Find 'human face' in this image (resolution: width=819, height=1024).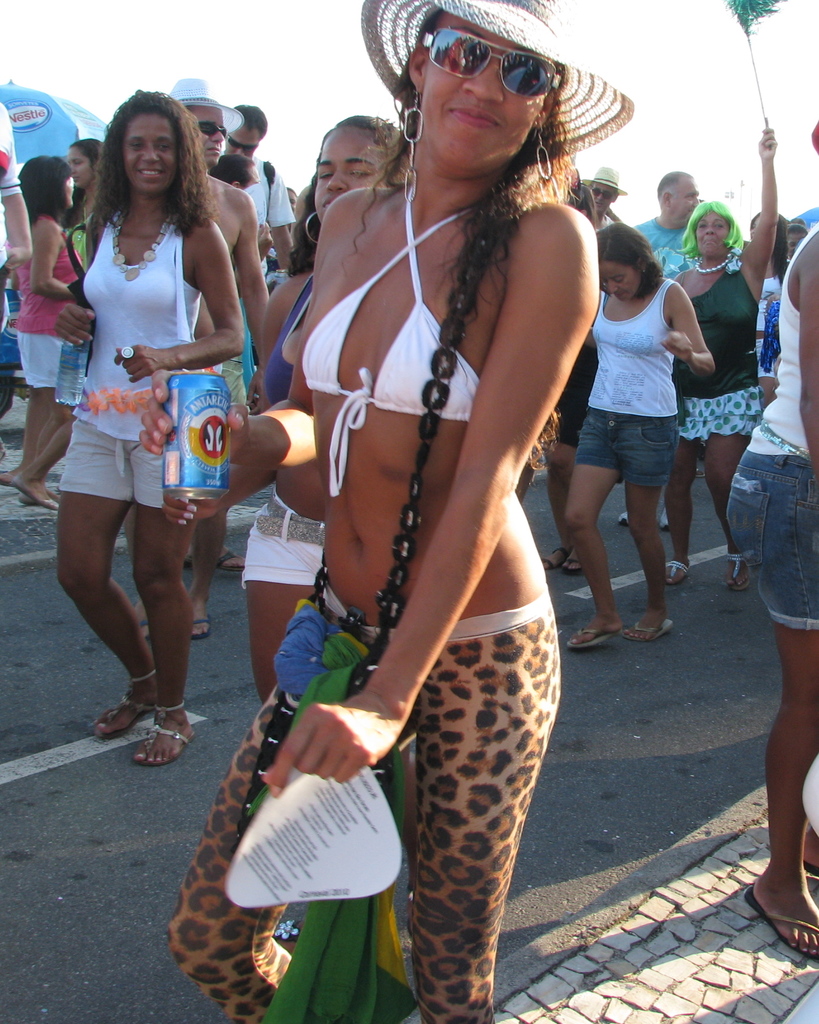
rect(306, 127, 384, 218).
